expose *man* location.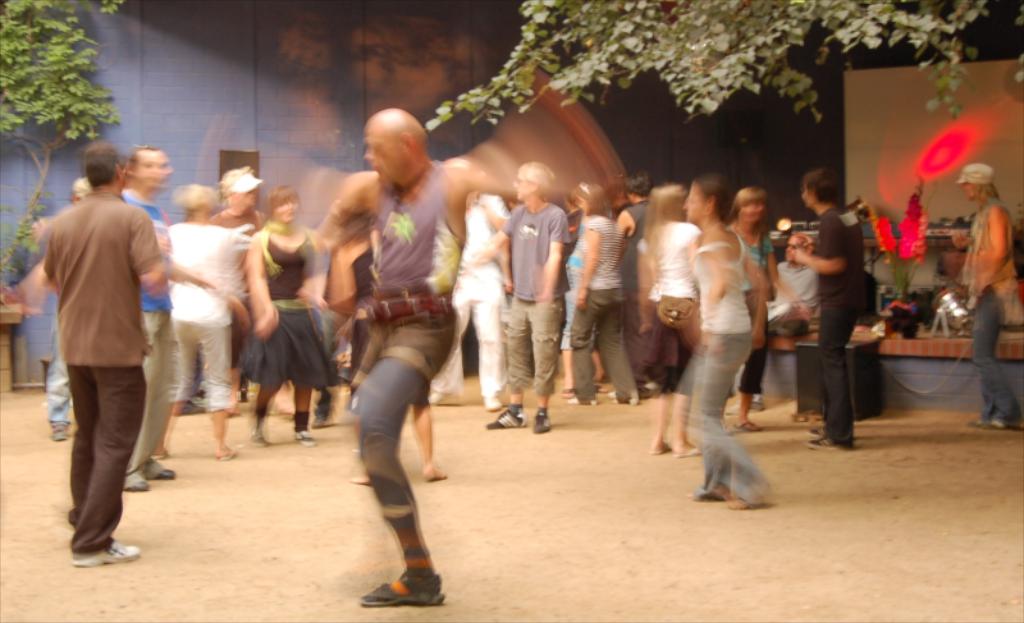
Exposed at box=[759, 223, 819, 349].
